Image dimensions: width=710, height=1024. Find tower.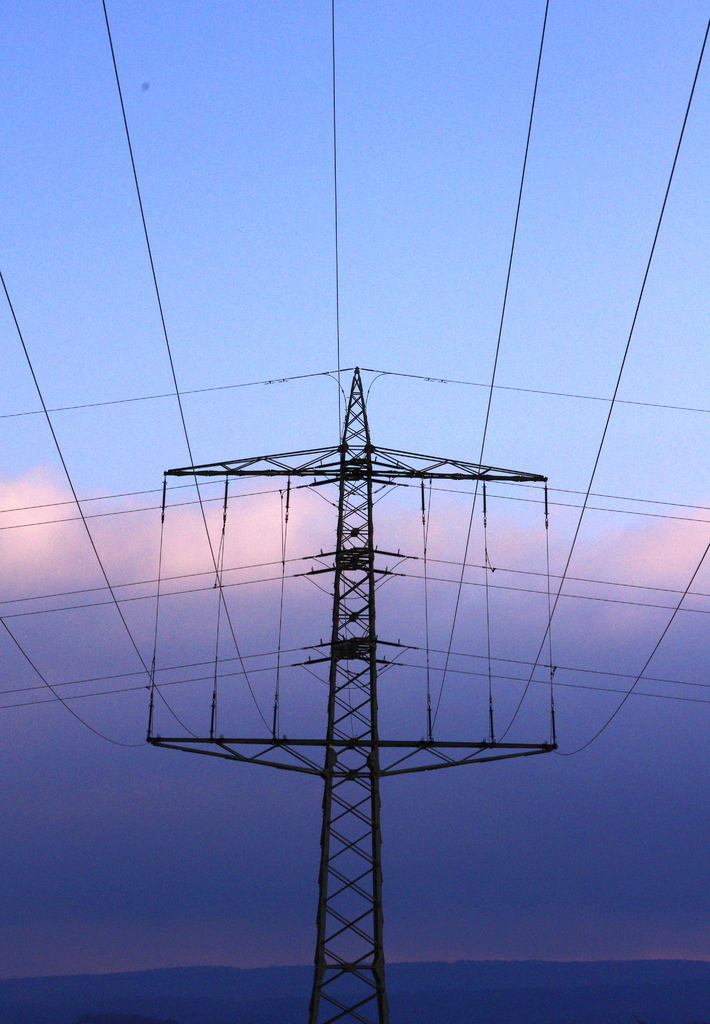
<bbox>147, 209, 574, 984</bbox>.
